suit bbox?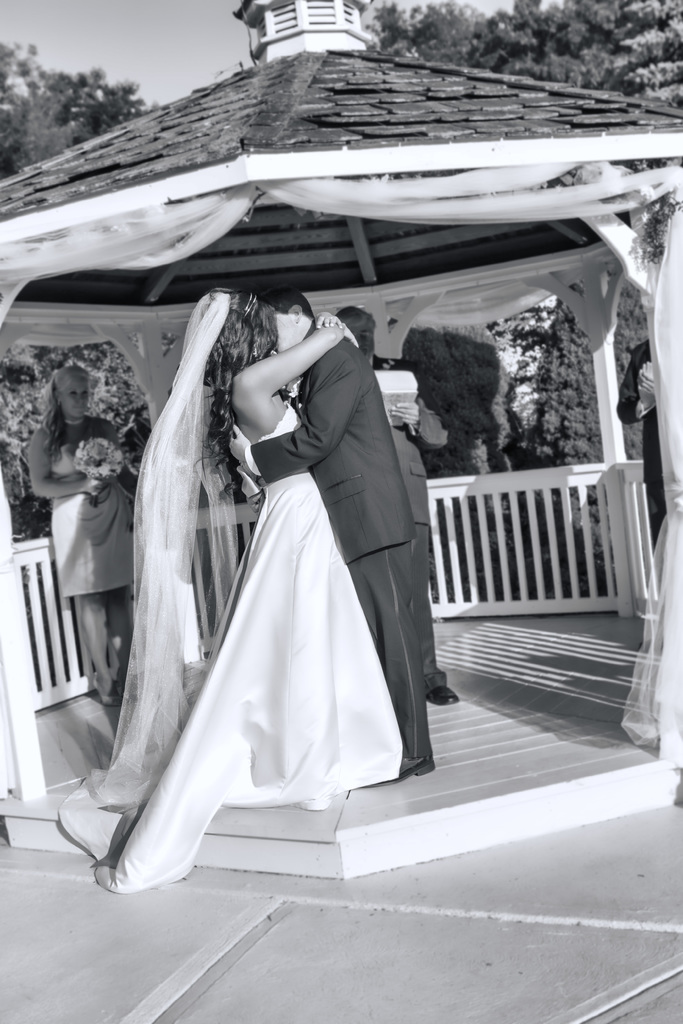
locate(372, 357, 448, 690)
